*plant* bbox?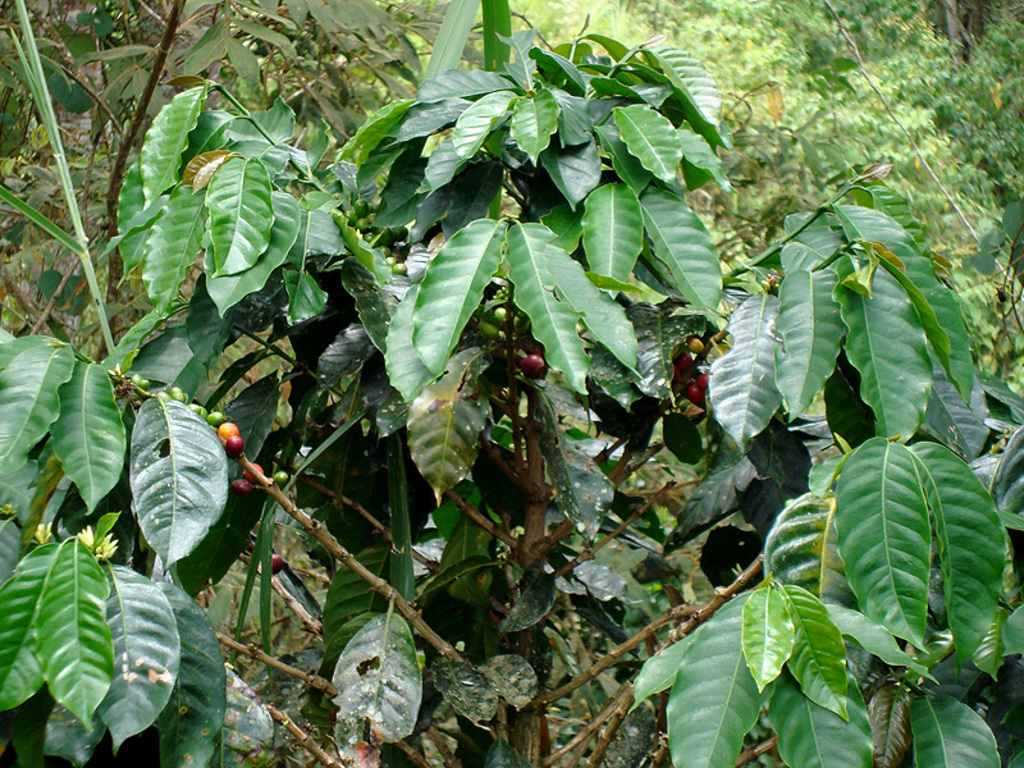
0,0,1023,749
